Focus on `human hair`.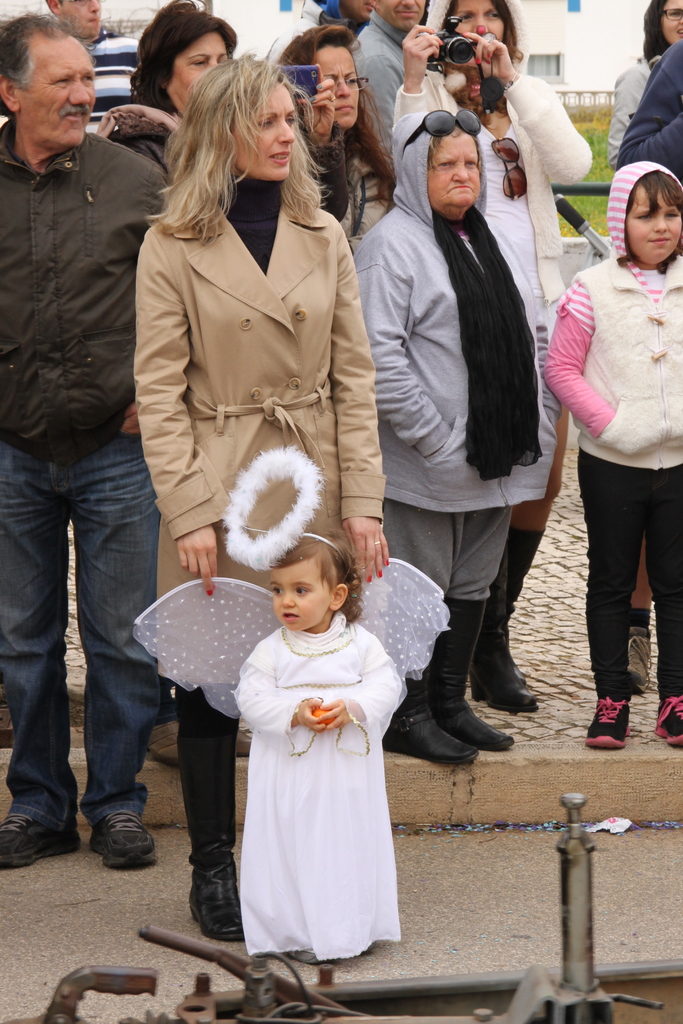
Focused at select_region(281, 531, 365, 623).
